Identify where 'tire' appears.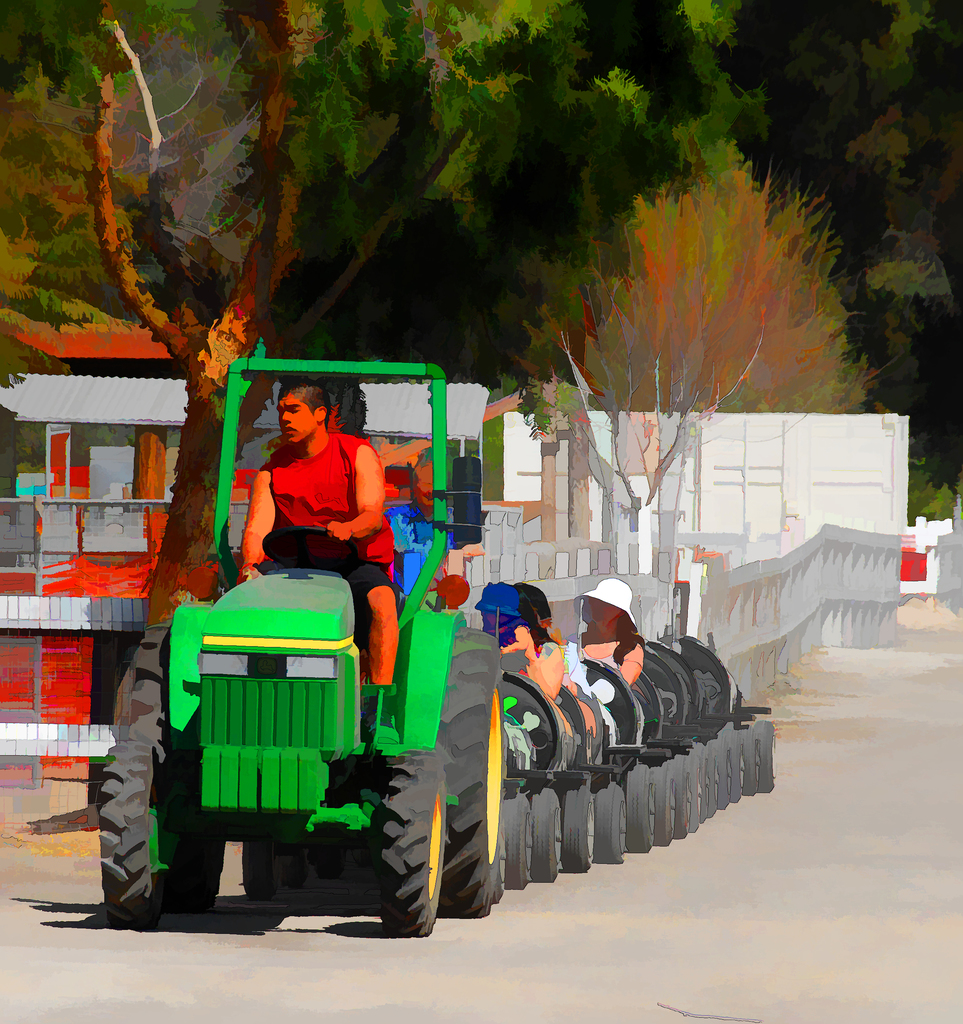
Appears at {"x1": 128, "y1": 620, "x2": 226, "y2": 916}.
